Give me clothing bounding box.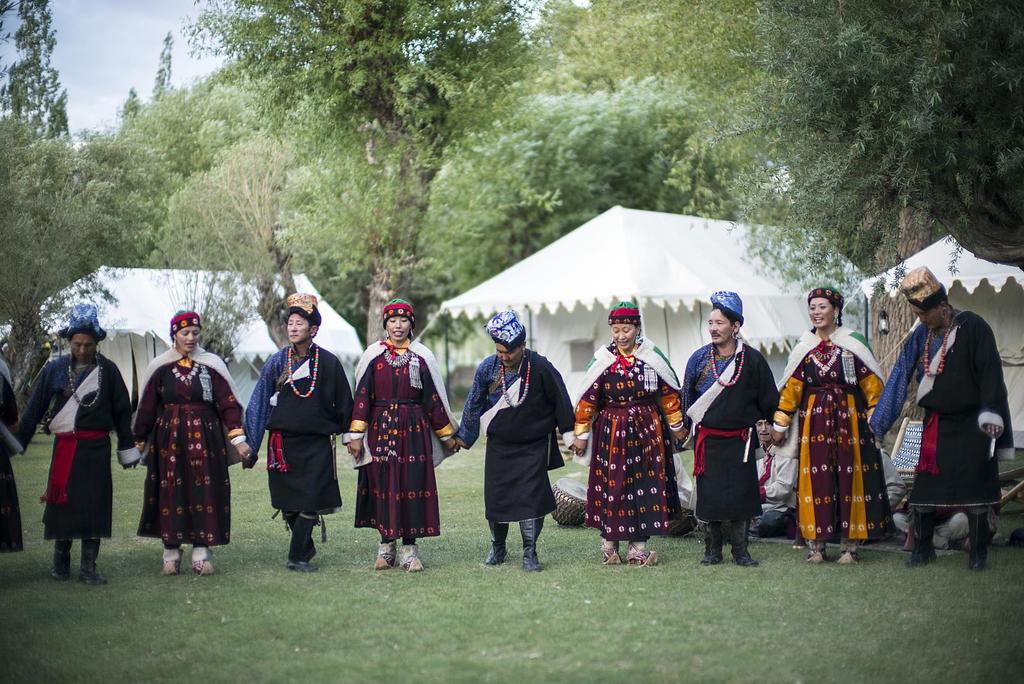
(17,349,140,541).
